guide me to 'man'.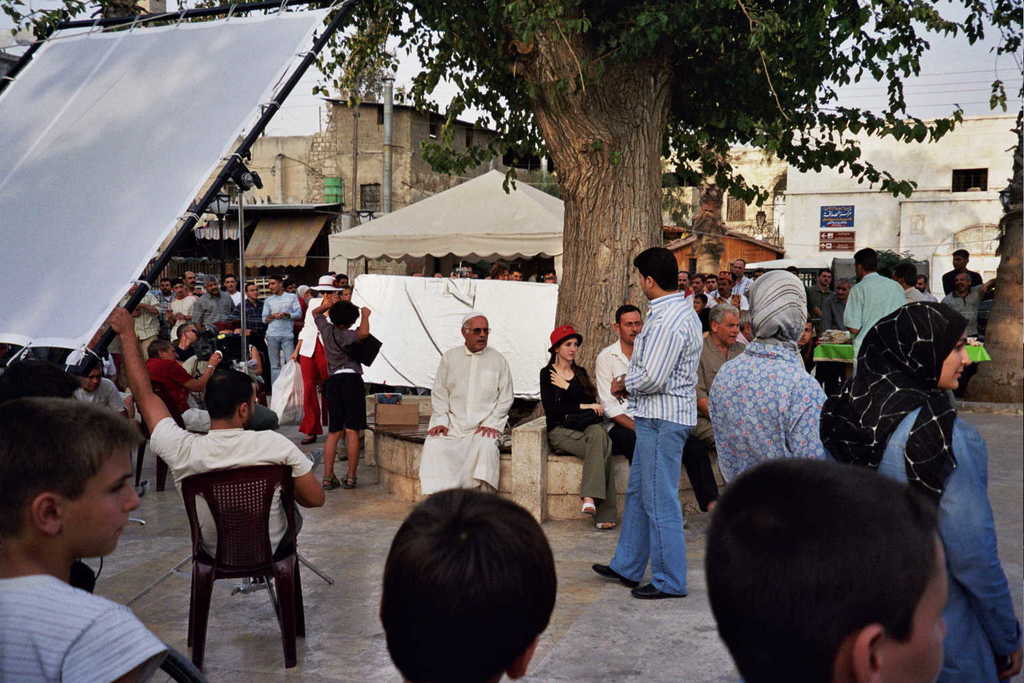
Guidance: <bbox>690, 304, 751, 452</bbox>.
